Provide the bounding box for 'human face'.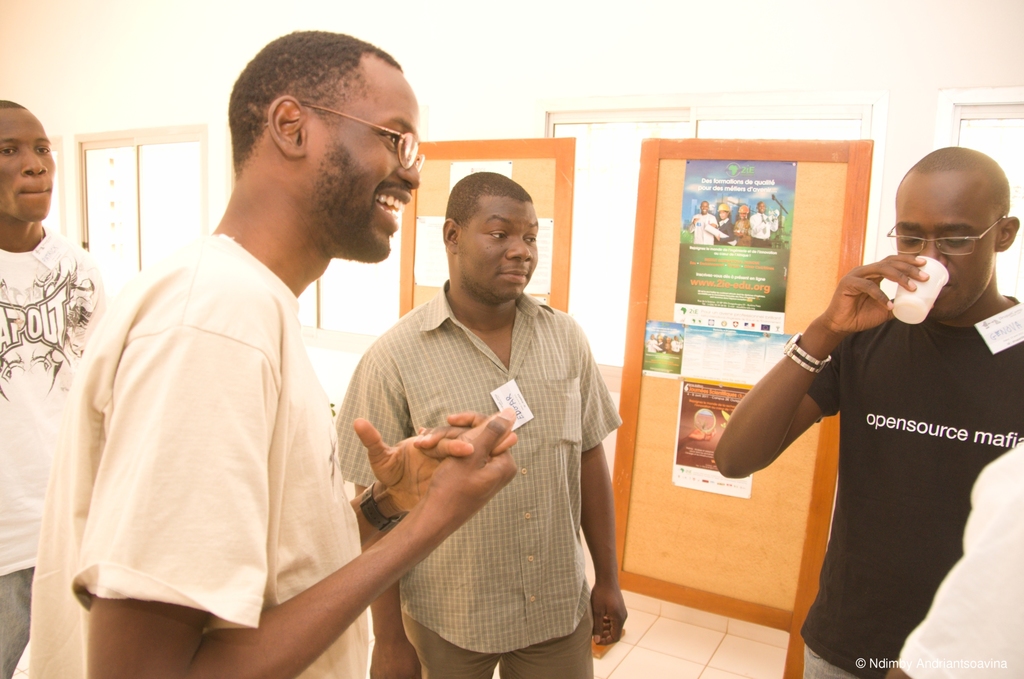
[0, 108, 58, 224].
